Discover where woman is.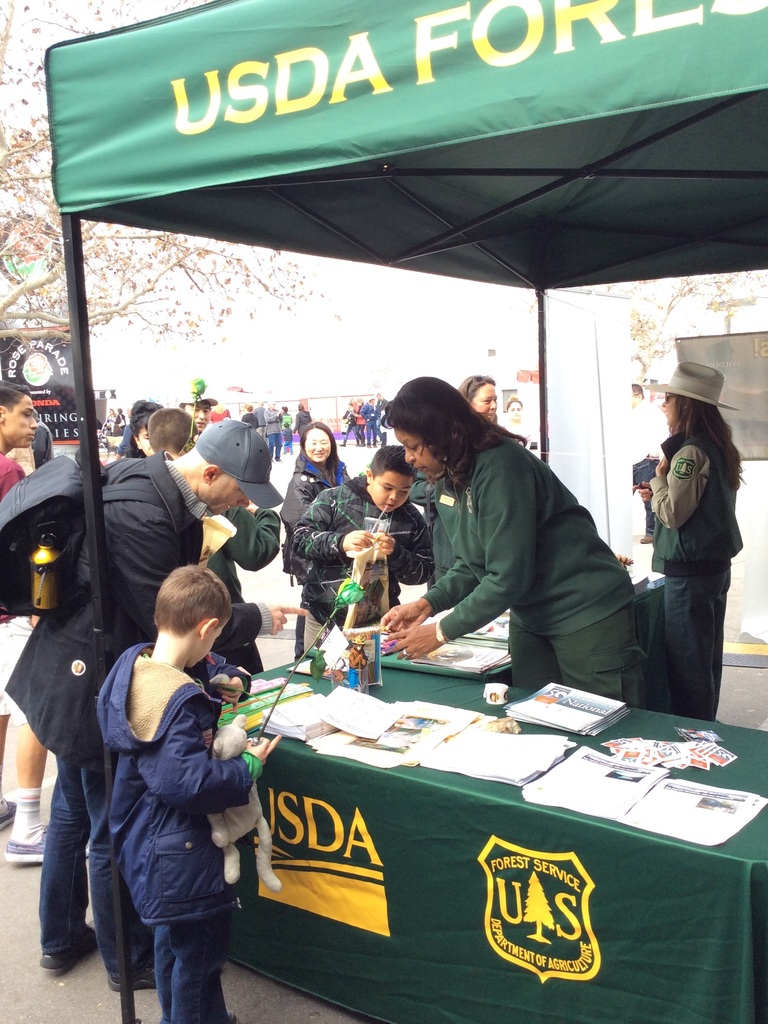
Discovered at rect(277, 424, 347, 586).
